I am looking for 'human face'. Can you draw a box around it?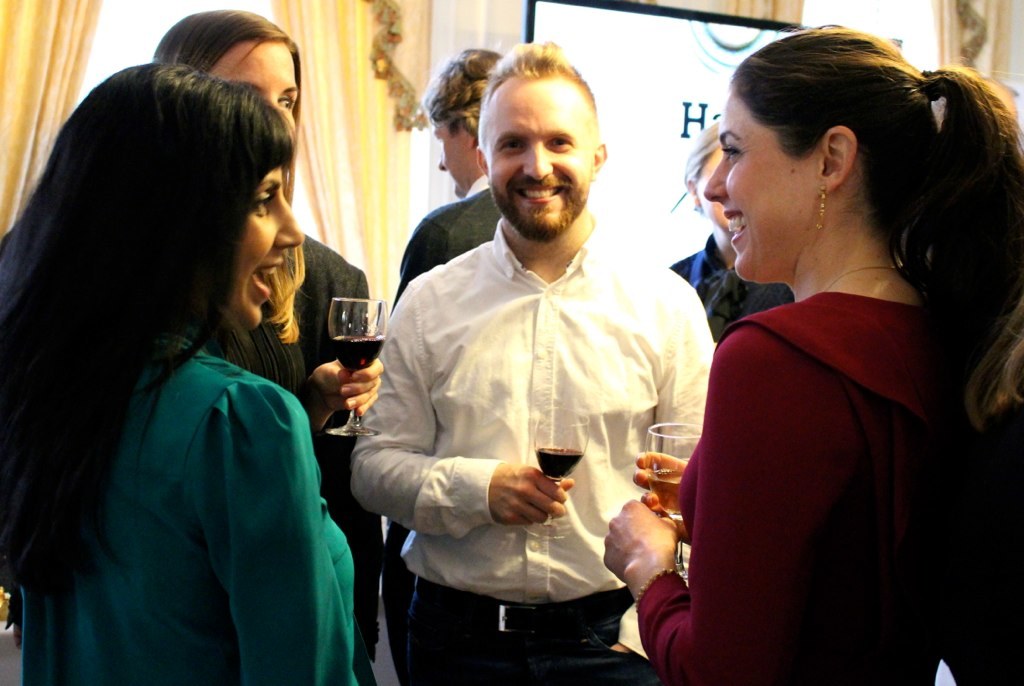
Sure, the bounding box is <box>700,96,816,272</box>.
